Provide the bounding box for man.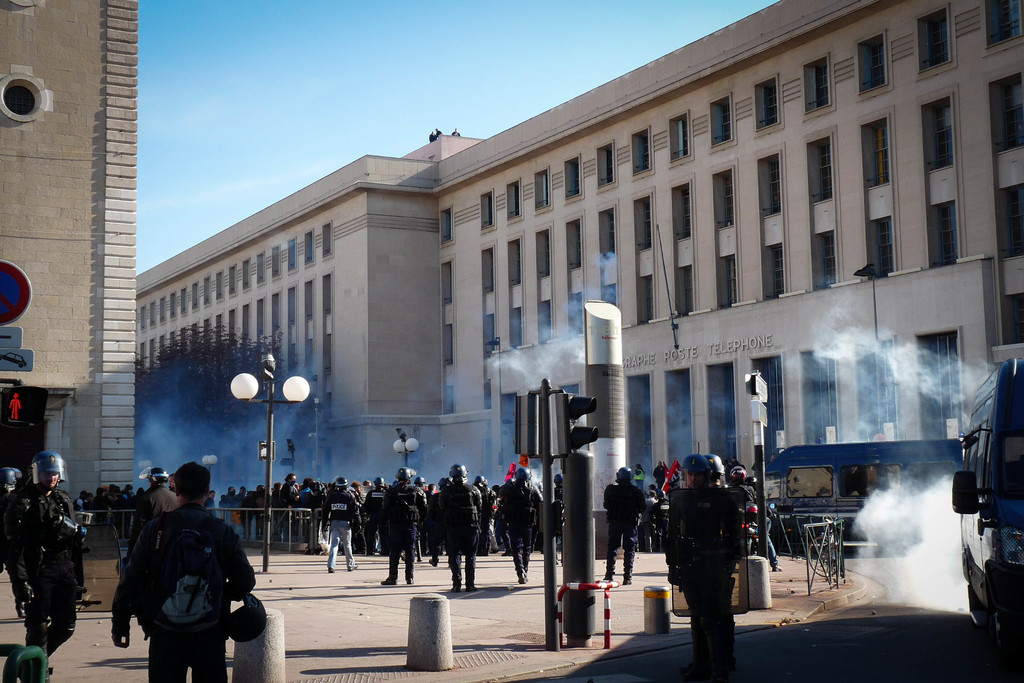
left=724, top=464, right=756, bottom=525.
